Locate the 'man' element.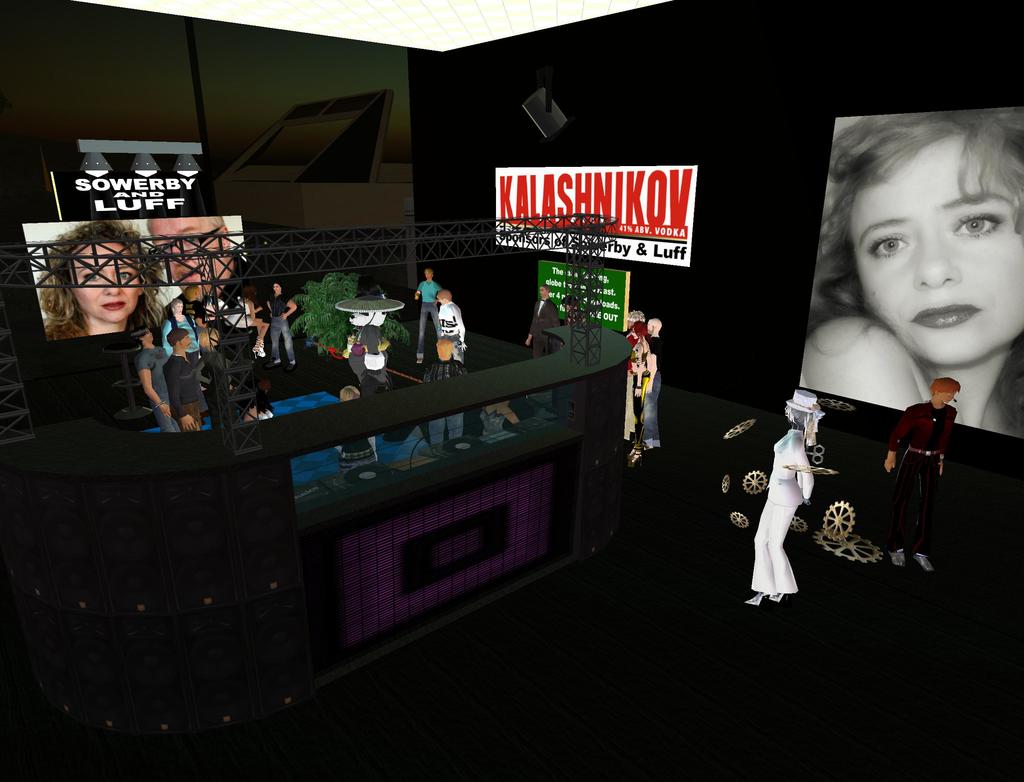
Element bbox: region(641, 317, 664, 453).
